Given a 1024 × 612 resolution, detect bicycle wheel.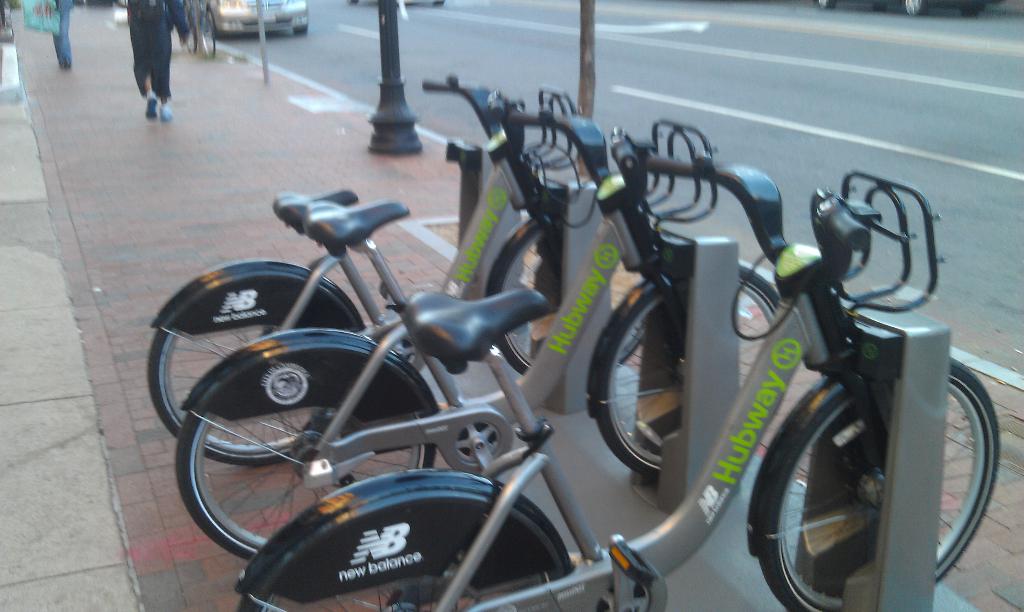
(757, 364, 999, 611).
